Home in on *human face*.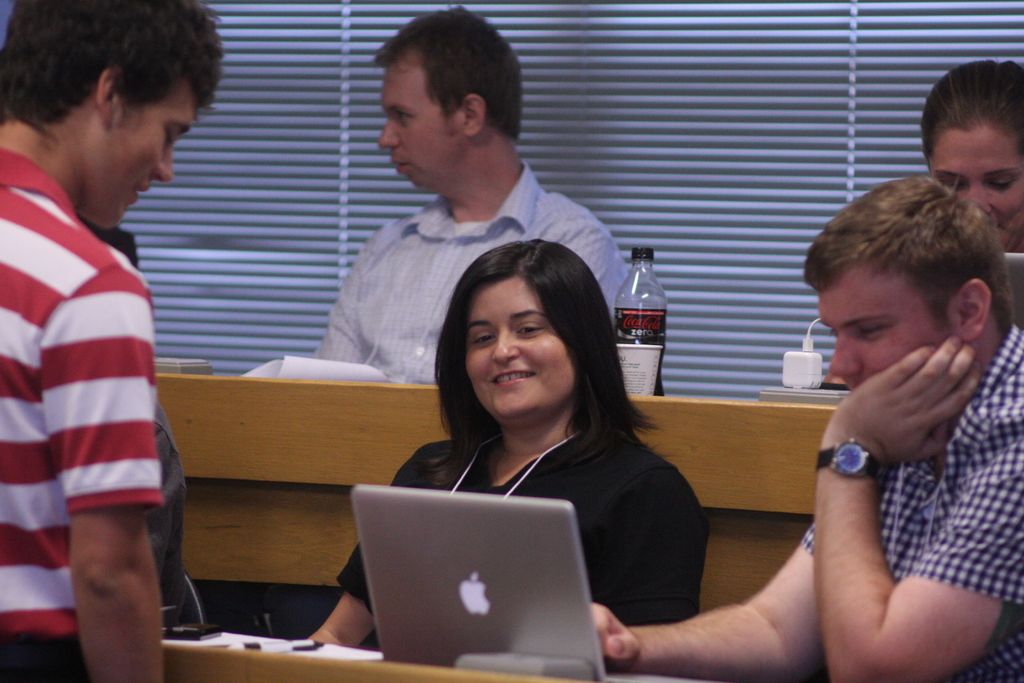
Homed in at <box>465,273,572,424</box>.
